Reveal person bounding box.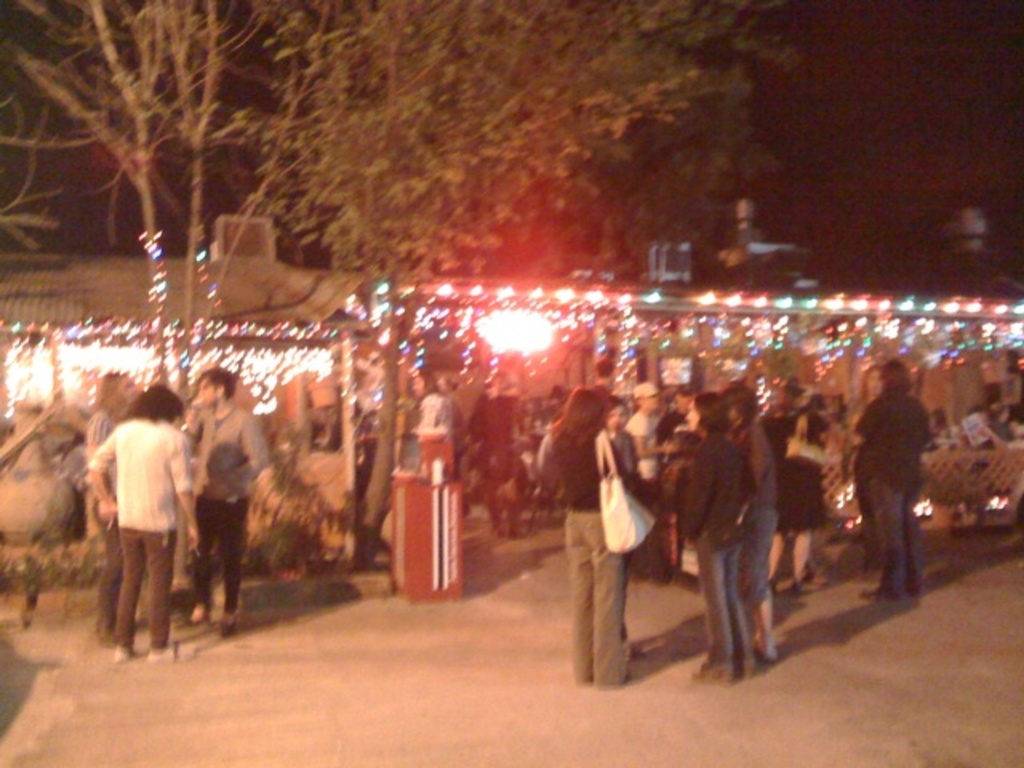
Revealed: [170,341,298,637].
